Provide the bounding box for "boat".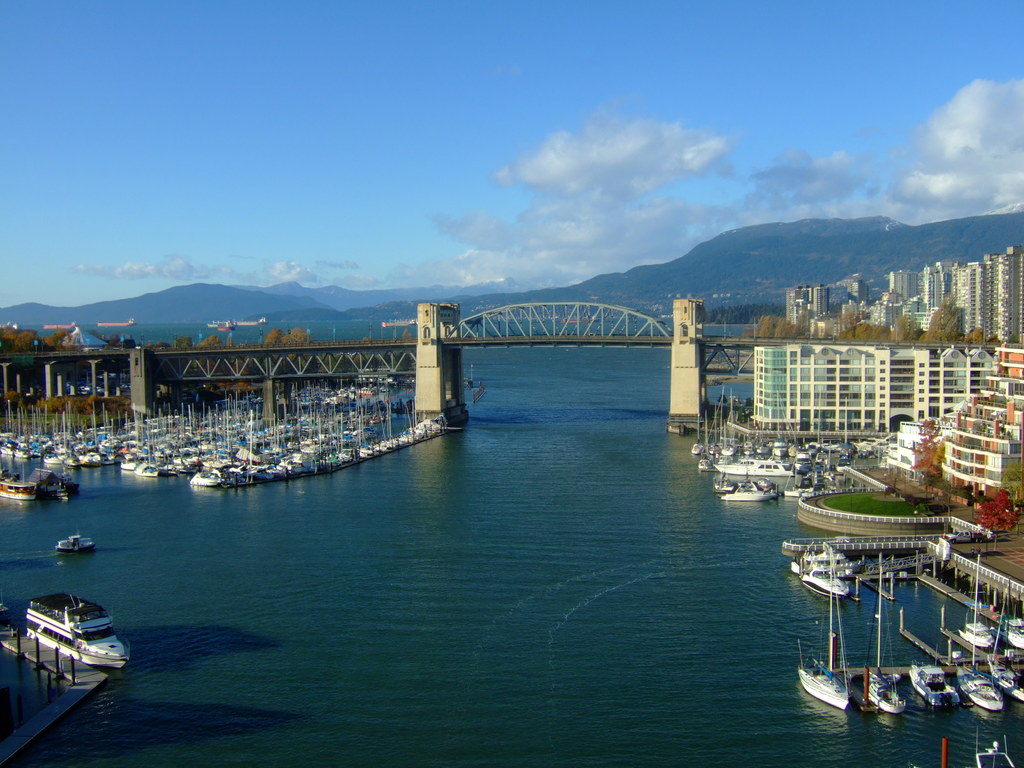
(x1=960, y1=665, x2=1010, y2=712).
